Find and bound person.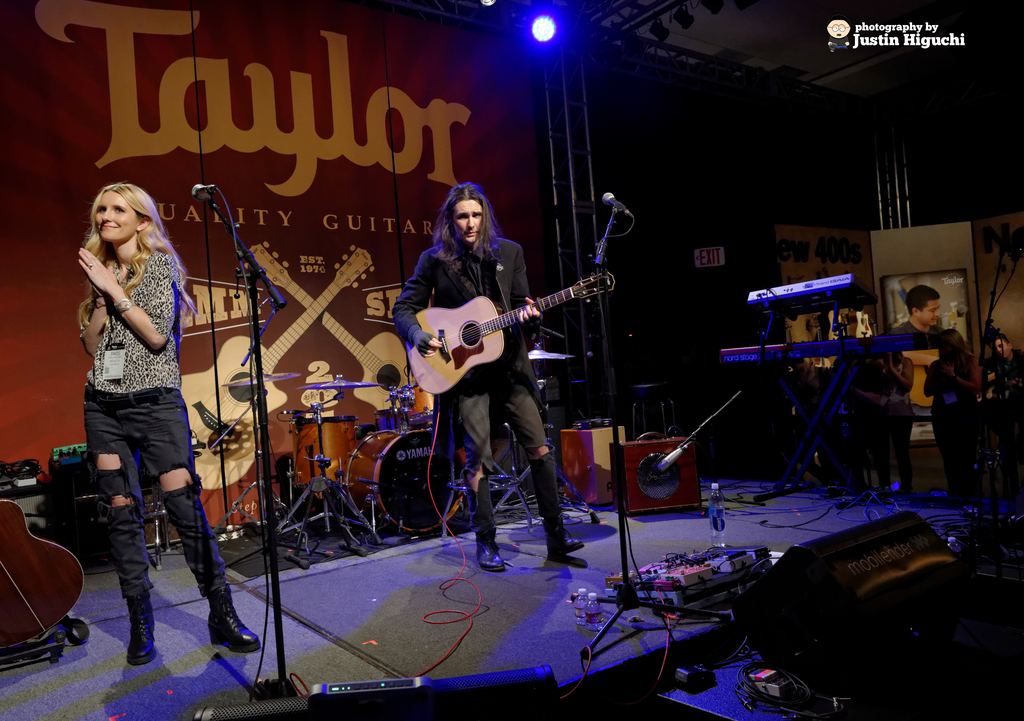
Bound: bbox(985, 334, 1023, 508).
